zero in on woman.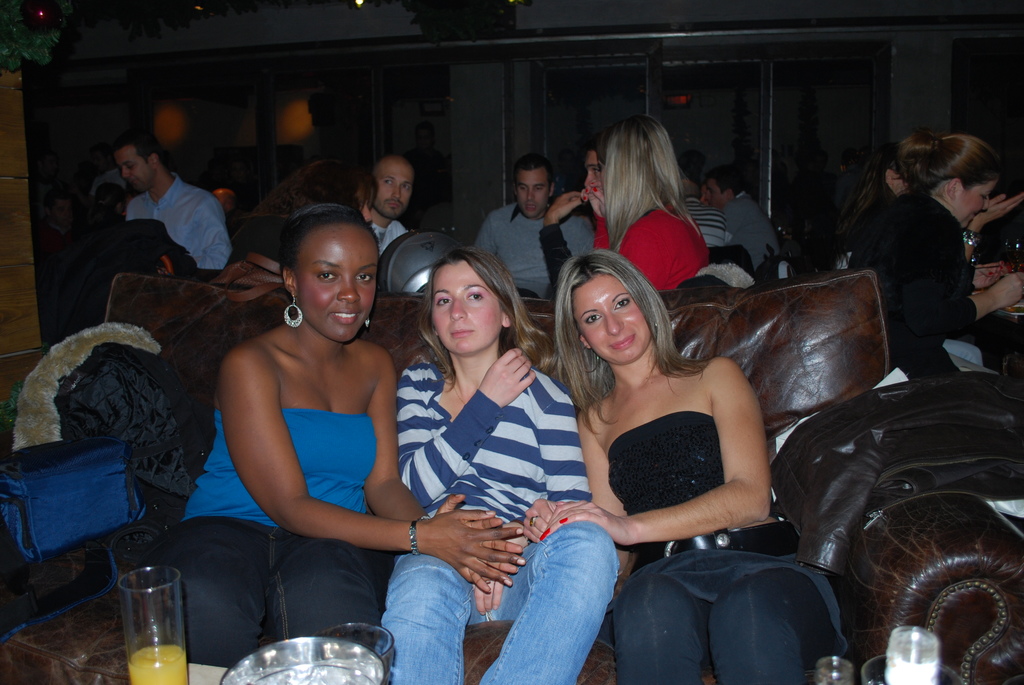
Zeroed in: {"left": 548, "top": 244, "right": 791, "bottom": 628}.
